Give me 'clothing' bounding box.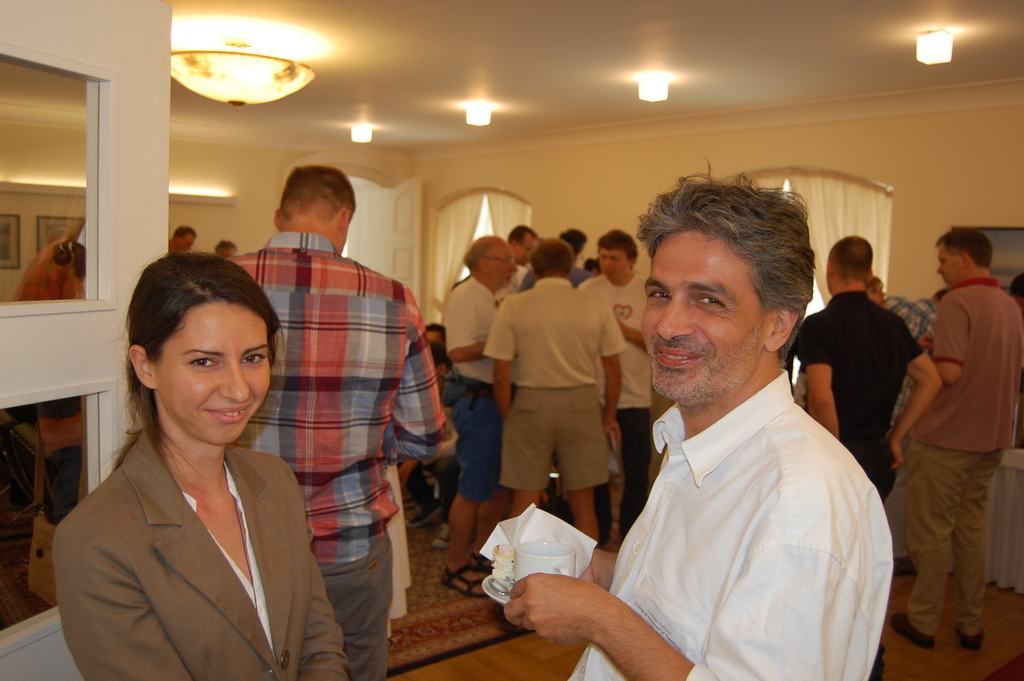
x1=557, y1=373, x2=897, y2=680.
